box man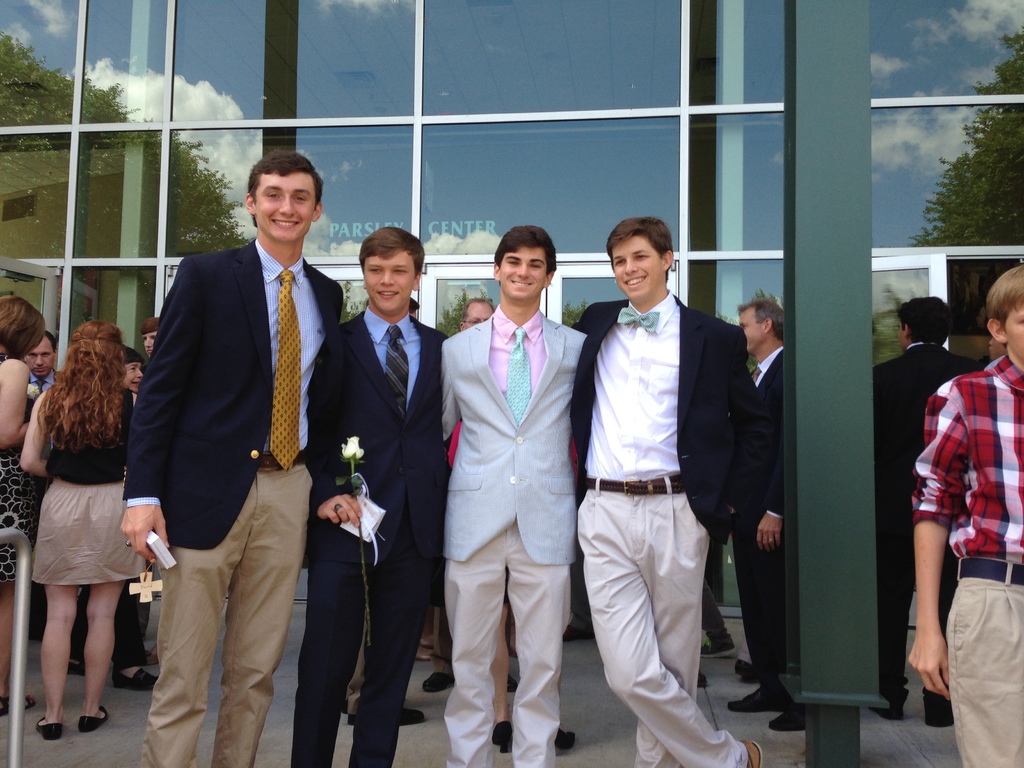
crop(125, 154, 340, 767)
